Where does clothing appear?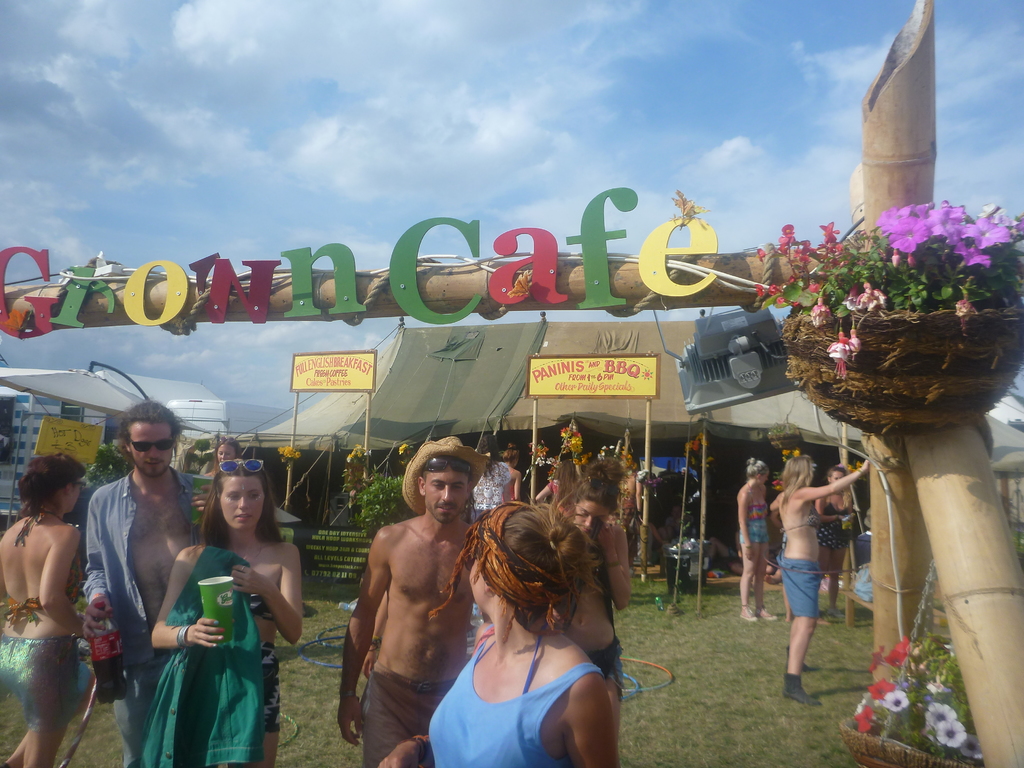
Appears at (x1=737, y1=490, x2=772, y2=545).
